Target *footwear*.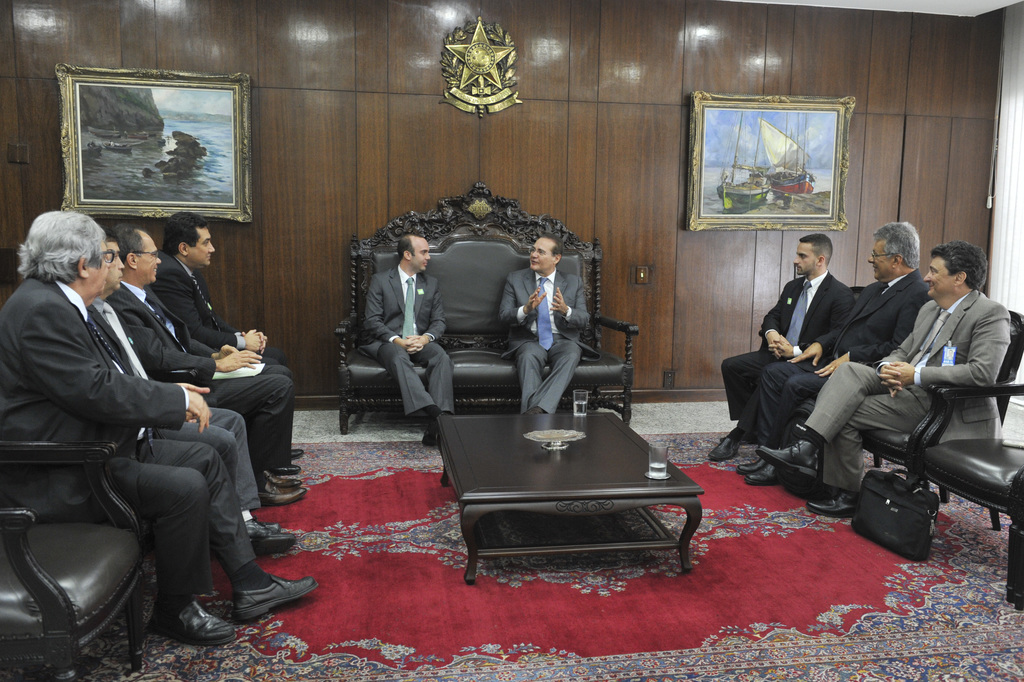
Target region: 148/594/237/645.
